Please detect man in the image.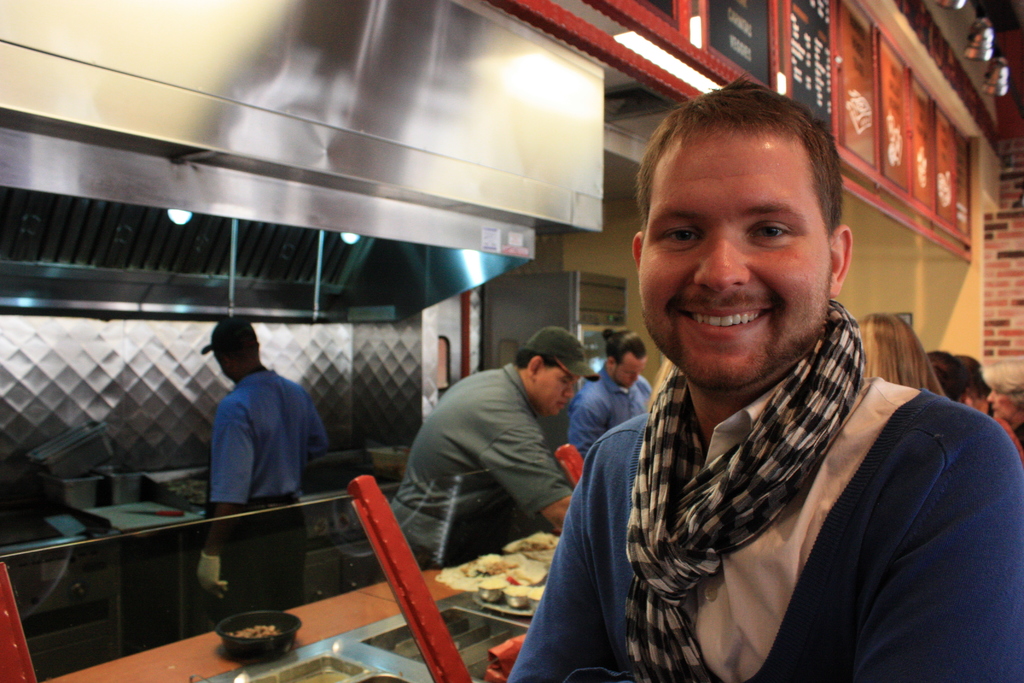
select_region(559, 328, 655, 461).
